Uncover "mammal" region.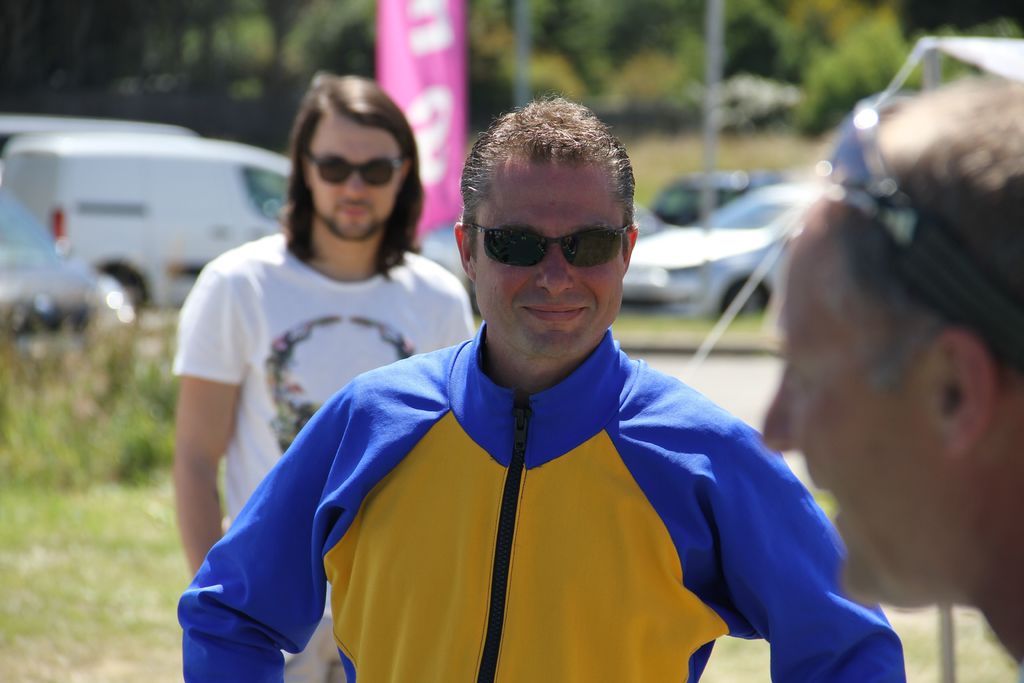
Uncovered: bbox=[172, 60, 479, 682].
